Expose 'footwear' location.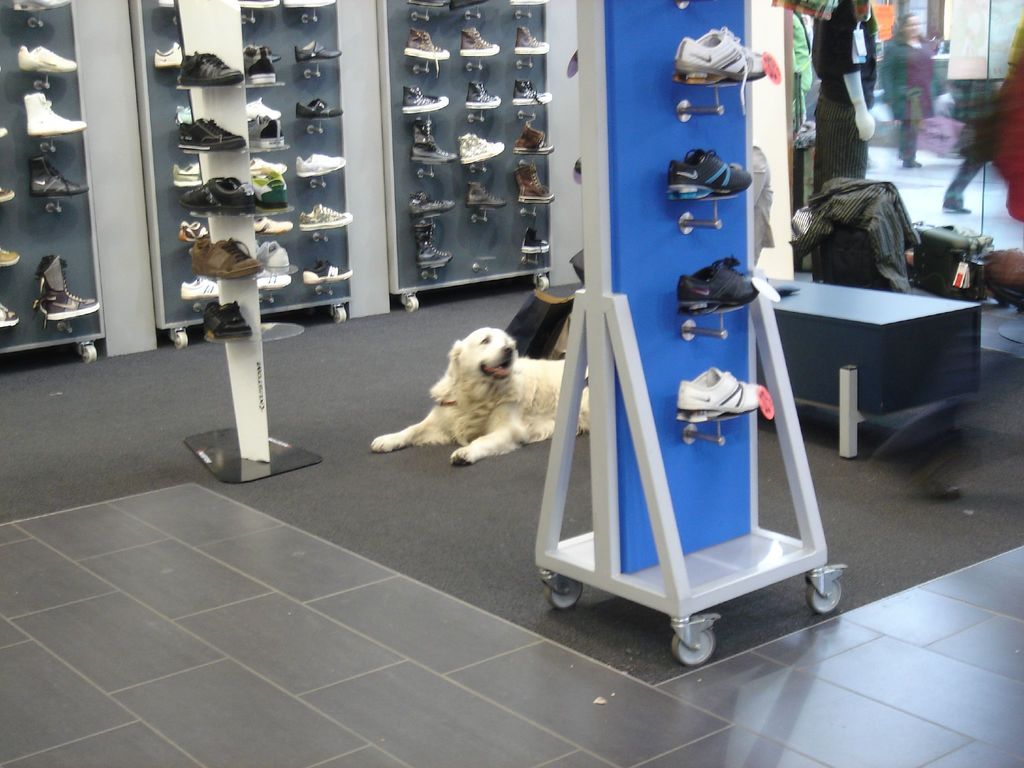
Exposed at select_region(245, 93, 283, 115).
